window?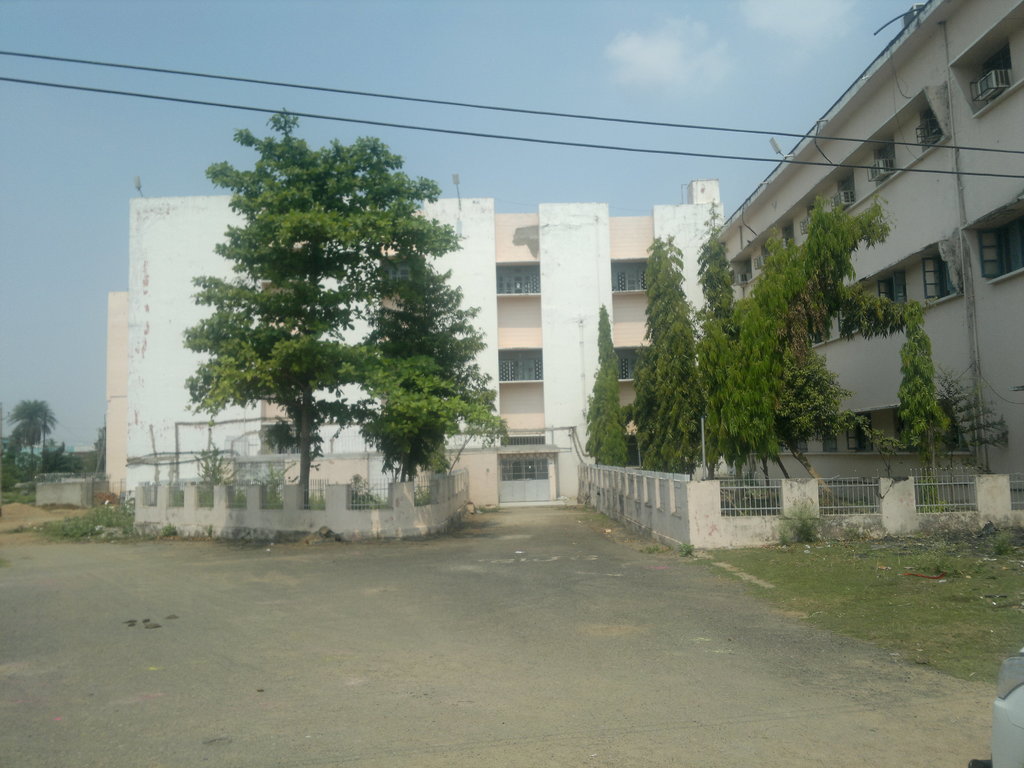
<region>616, 346, 653, 385</region>
